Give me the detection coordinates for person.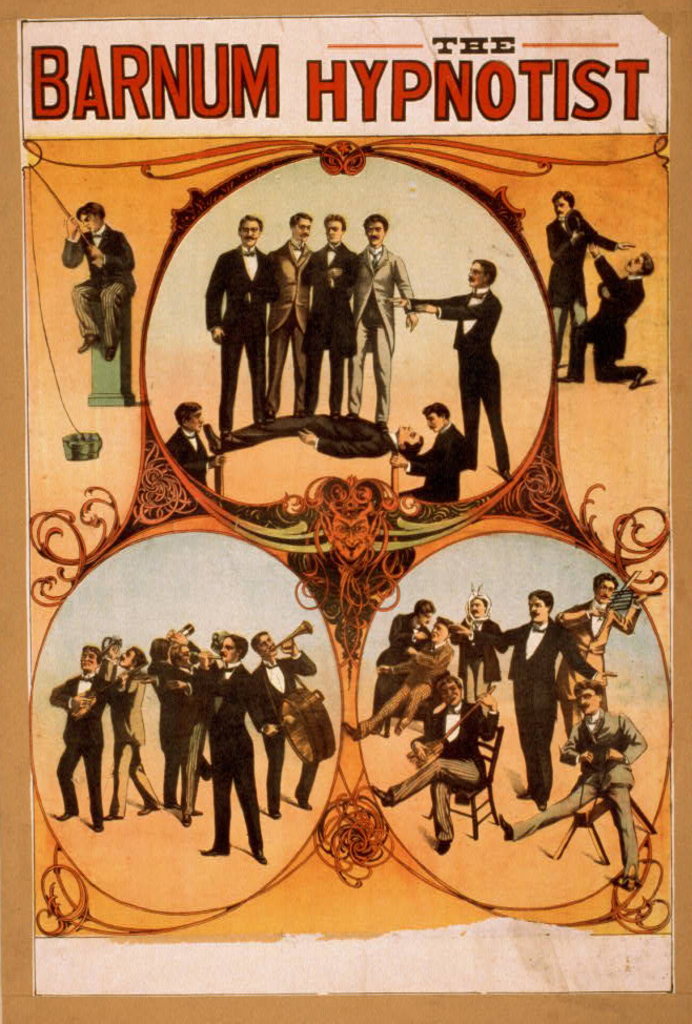
locate(56, 201, 134, 357).
